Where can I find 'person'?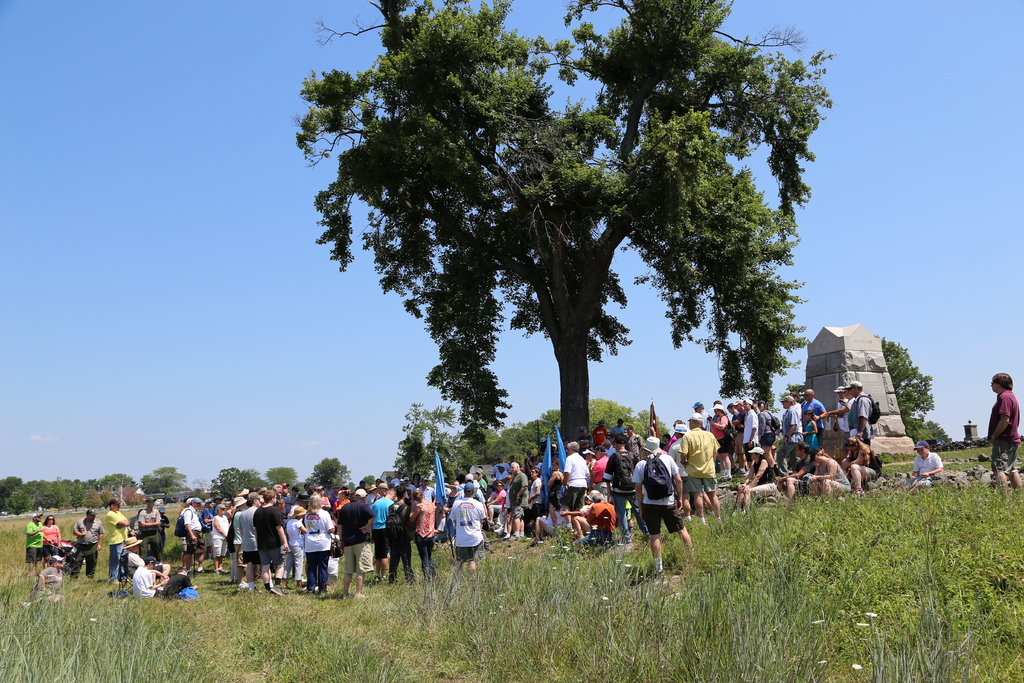
You can find it at (left=129, top=557, right=177, bottom=597).
